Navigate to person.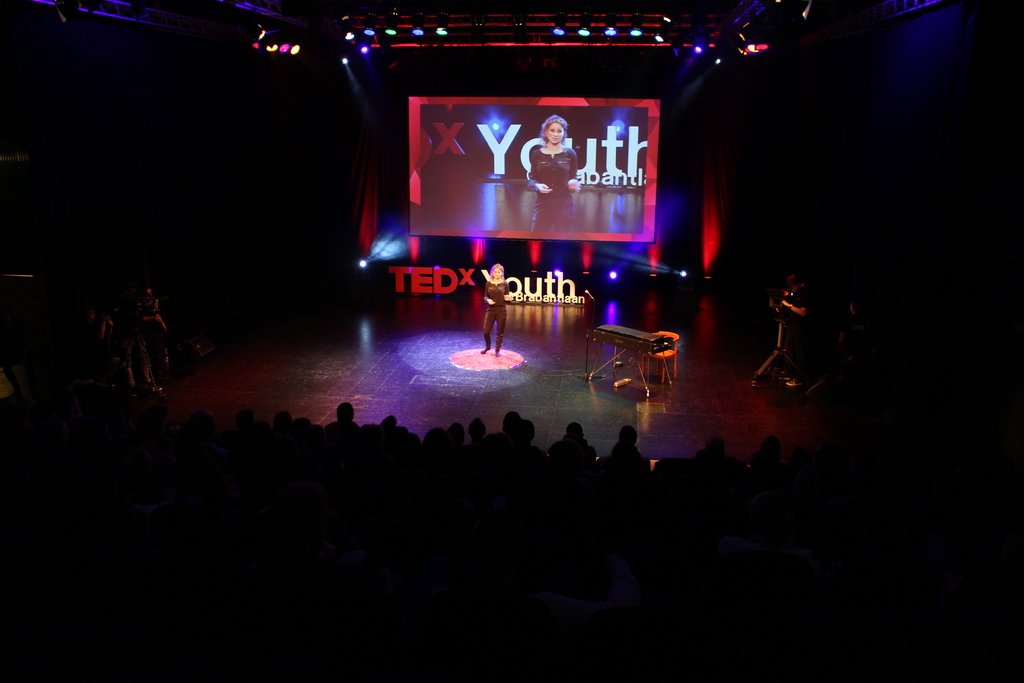
Navigation target: rect(772, 260, 813, 399).
